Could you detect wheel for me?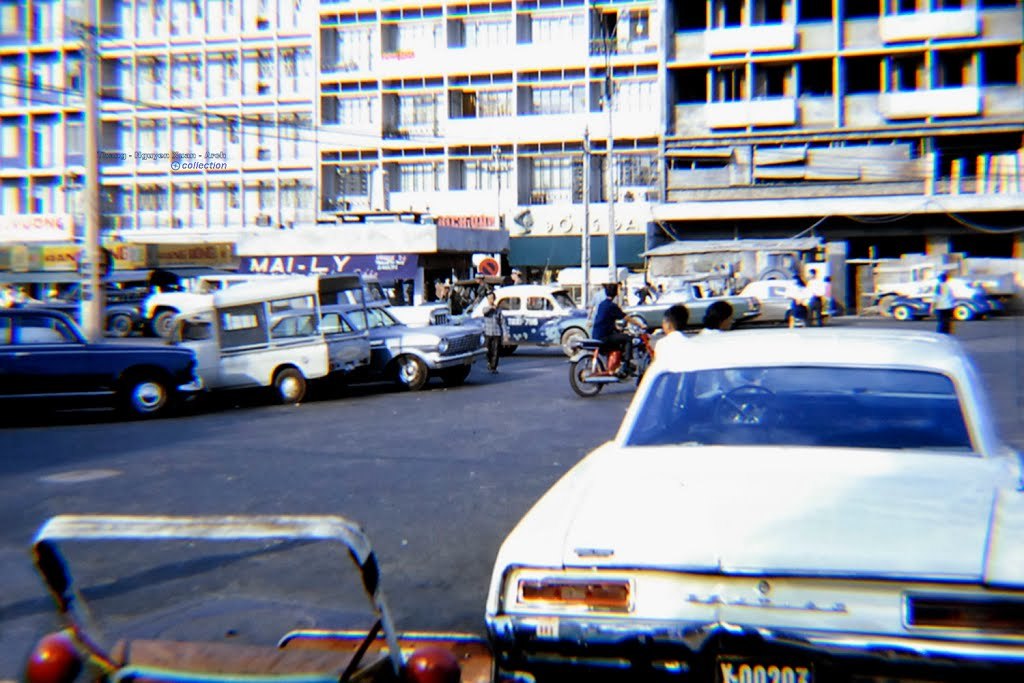
Detection result: 273:367:306:403.
